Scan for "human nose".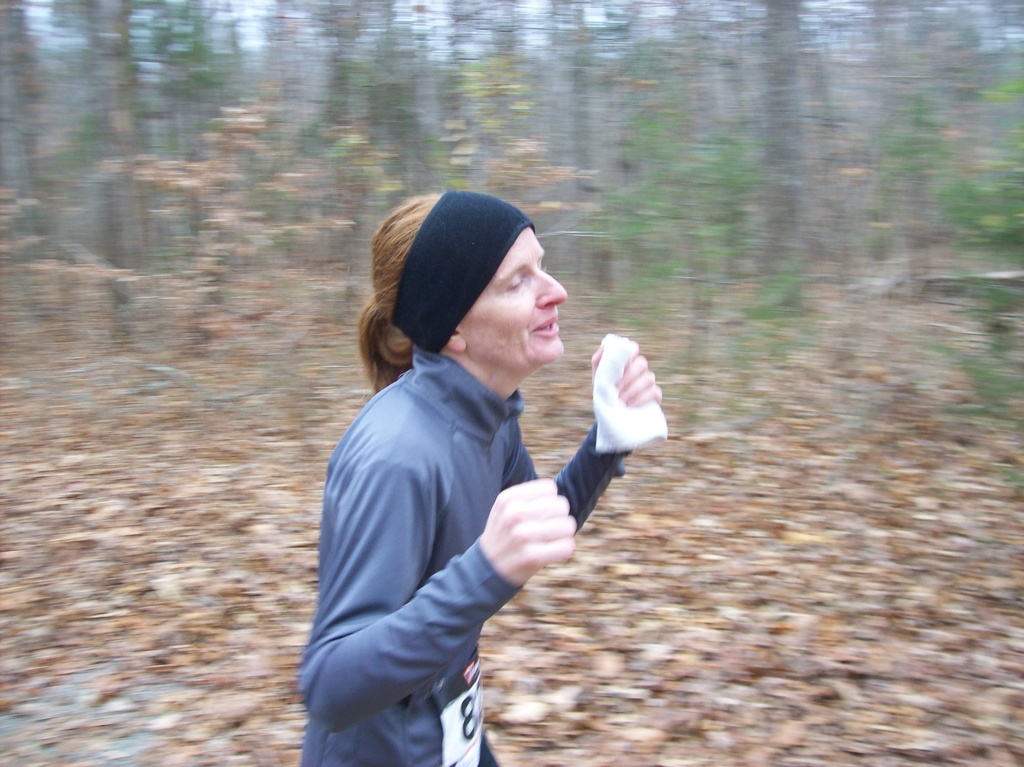
Scan result: {"left": 534, "top": 267, "right": 568, "bottom": 309}.
